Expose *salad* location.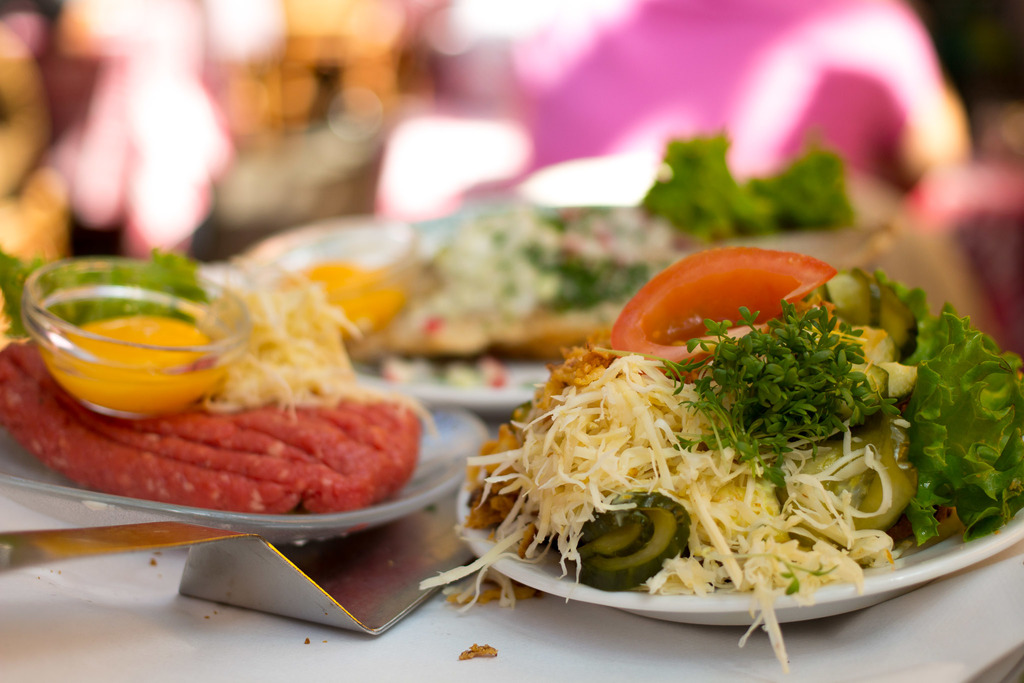
Exposed at l=418, t=236, r=1023, b=682.
